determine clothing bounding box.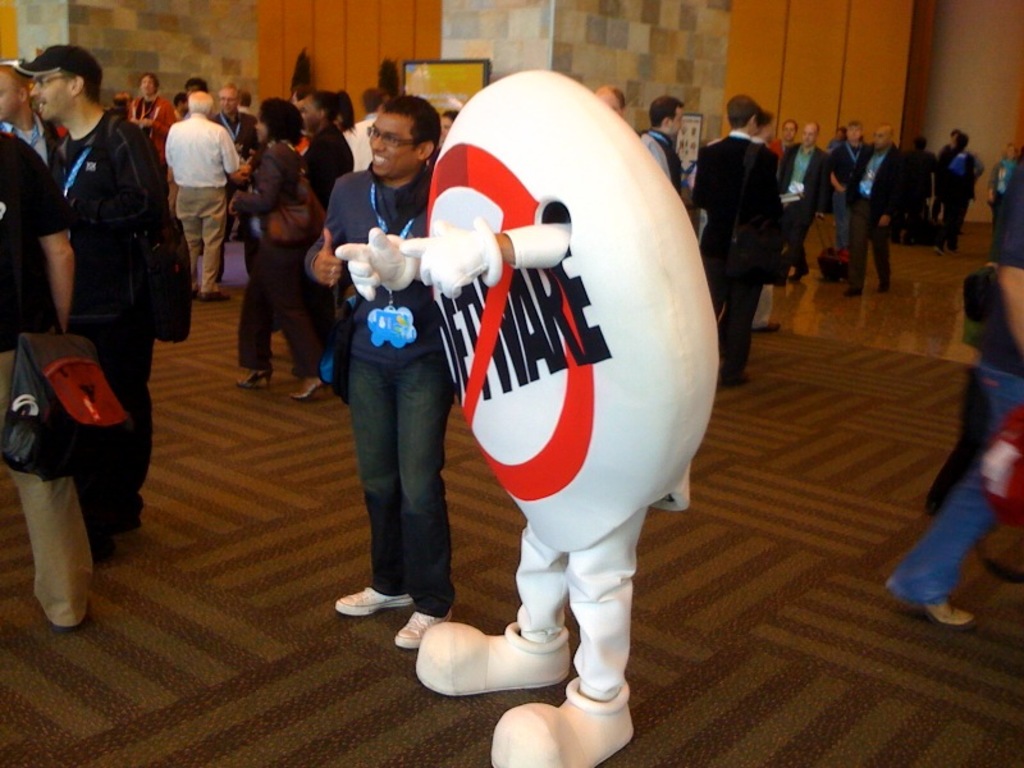
Determined: (945,147,983,244).
